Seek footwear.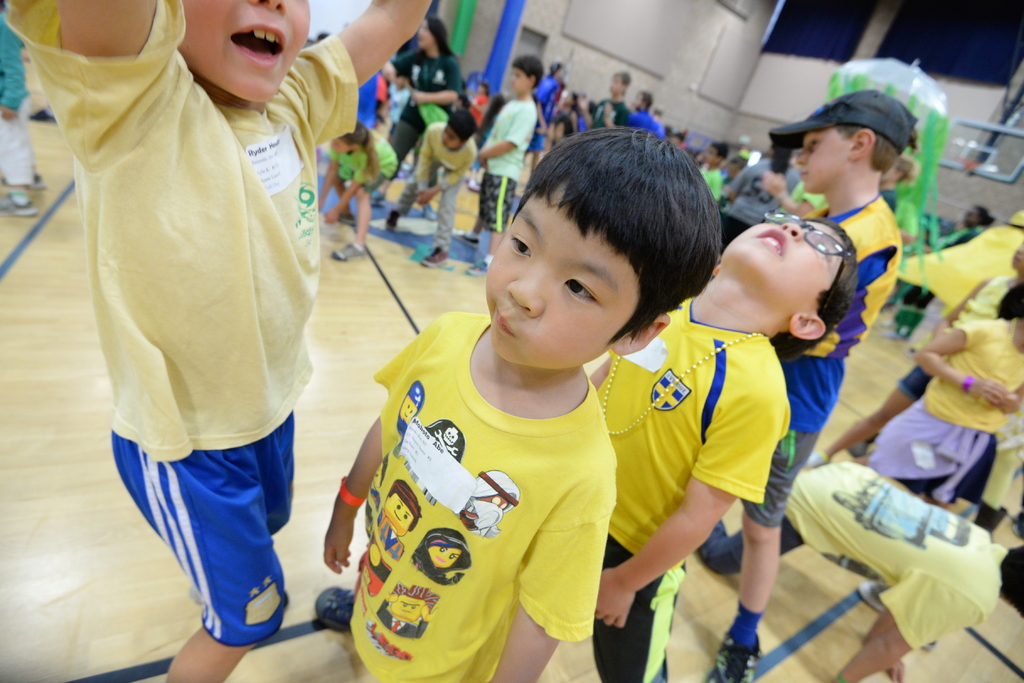
317/586/355/631.
